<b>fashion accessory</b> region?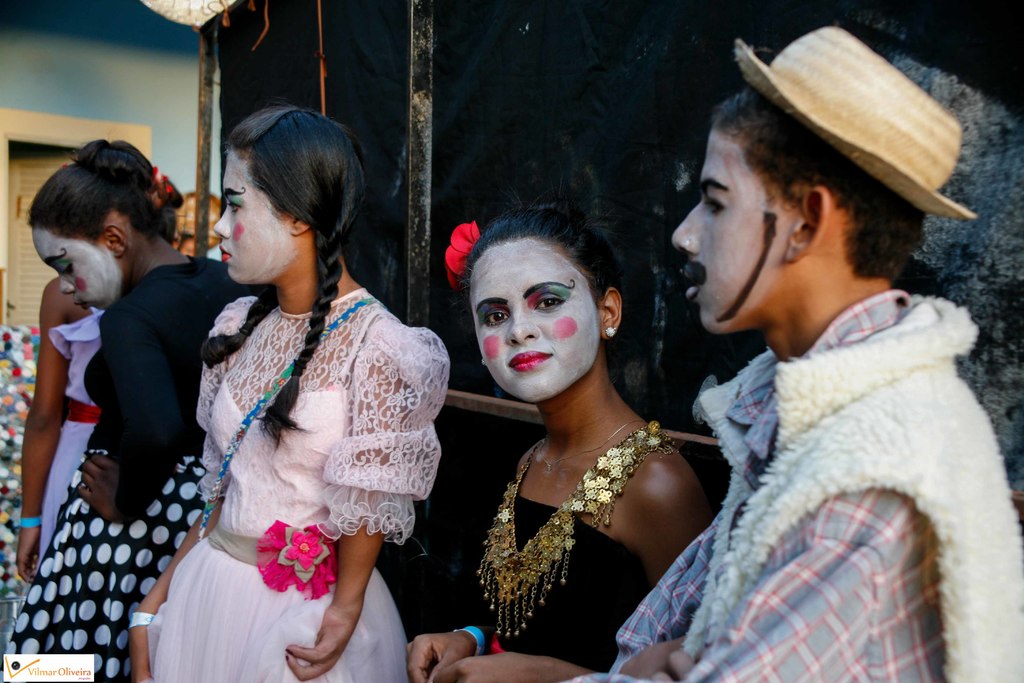
147,165,170,207
